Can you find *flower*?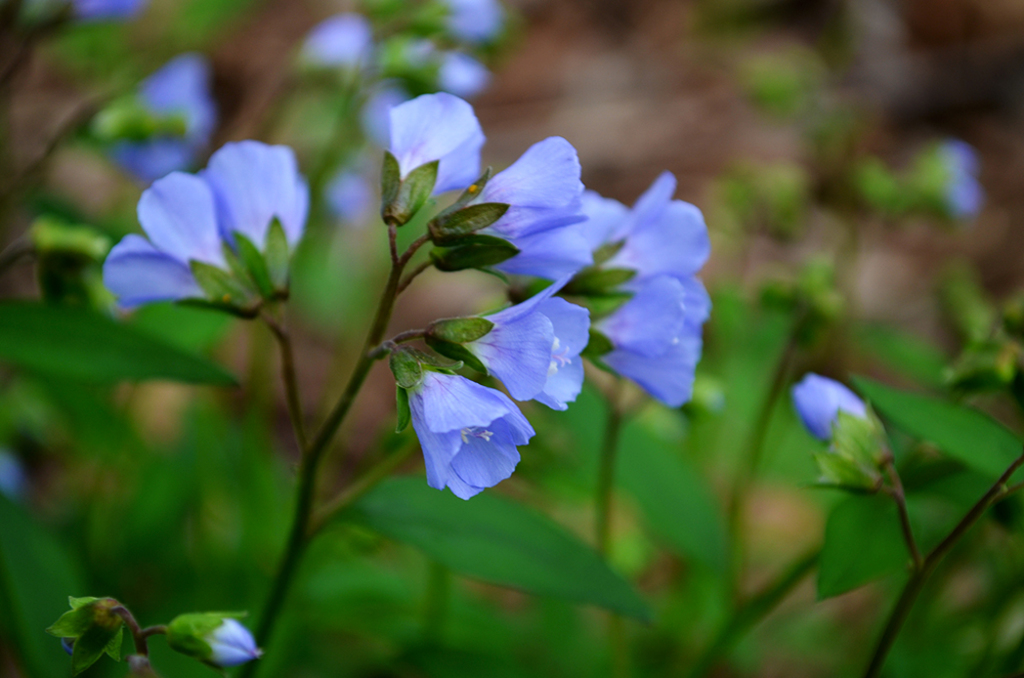
Yes, bounding box: BBox(596, 266, 706, 415).
